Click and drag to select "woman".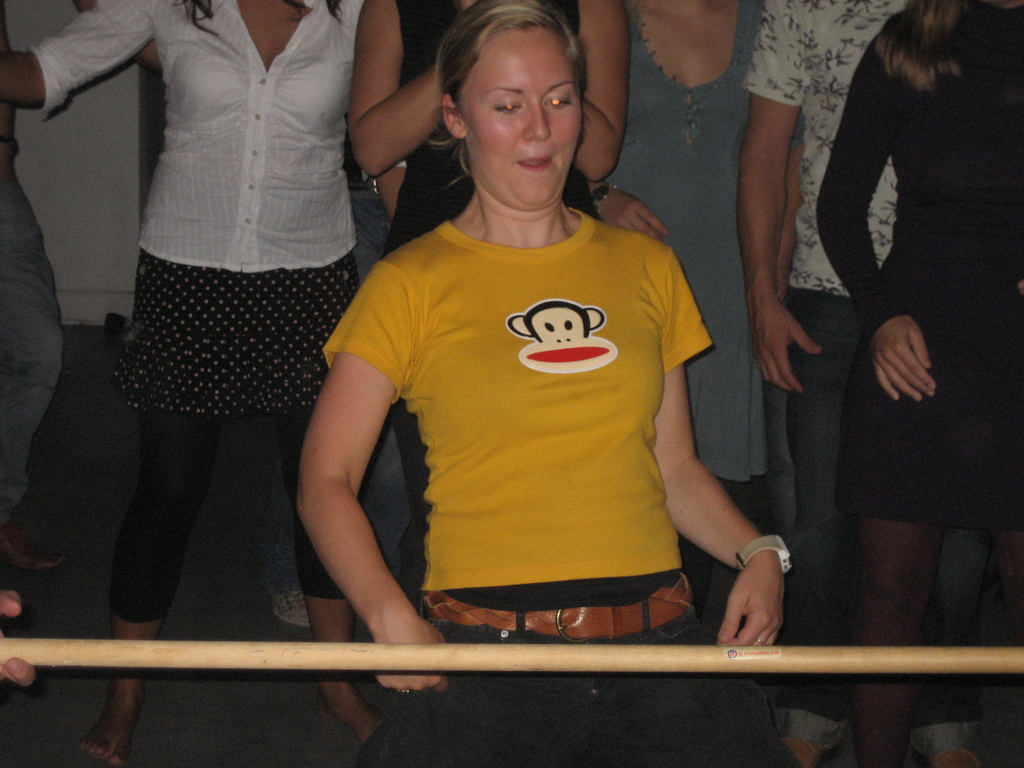
Selection: (572, 0, 744, 513).
